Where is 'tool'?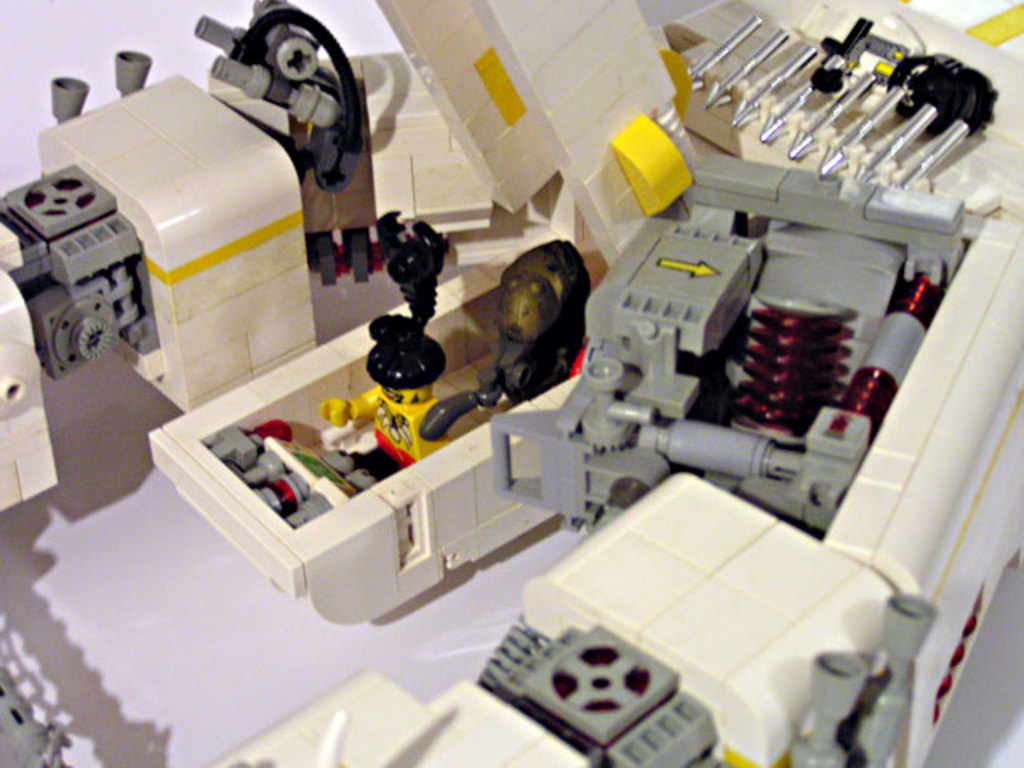
<box>334,219,450,427</box>.
